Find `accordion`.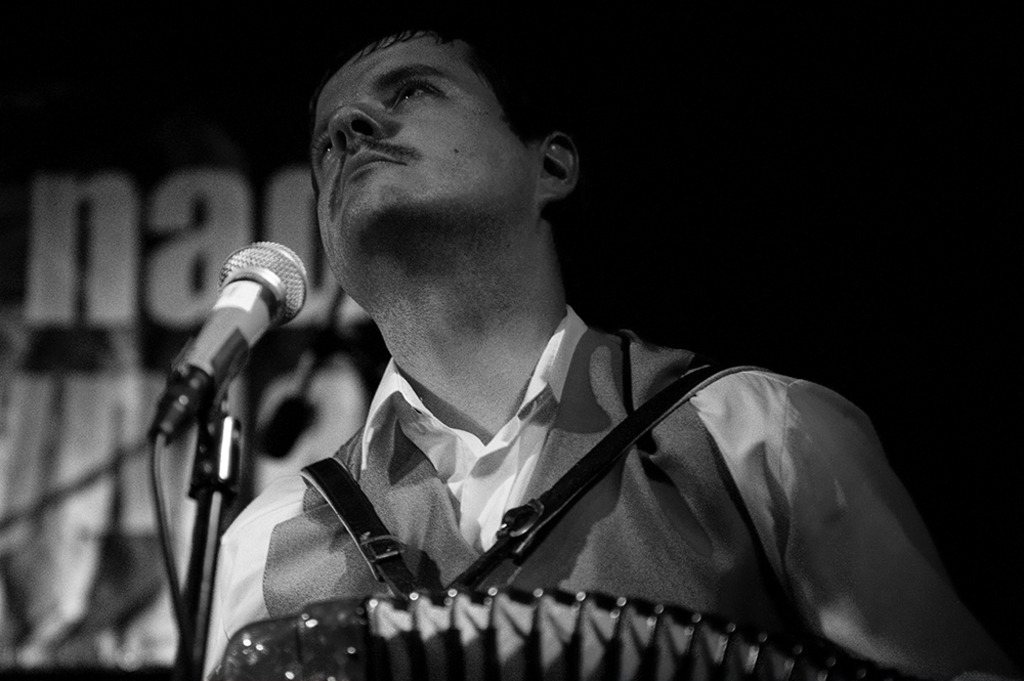
box=[208, 365, 908, 680].
